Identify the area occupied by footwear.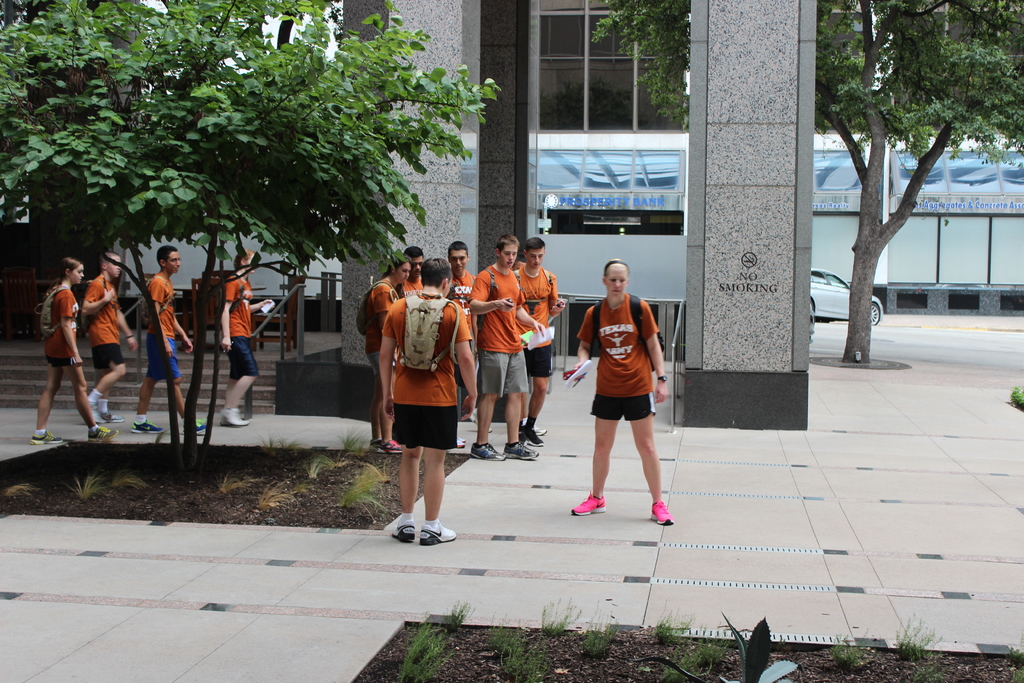
Area: 182/413/214/439.
